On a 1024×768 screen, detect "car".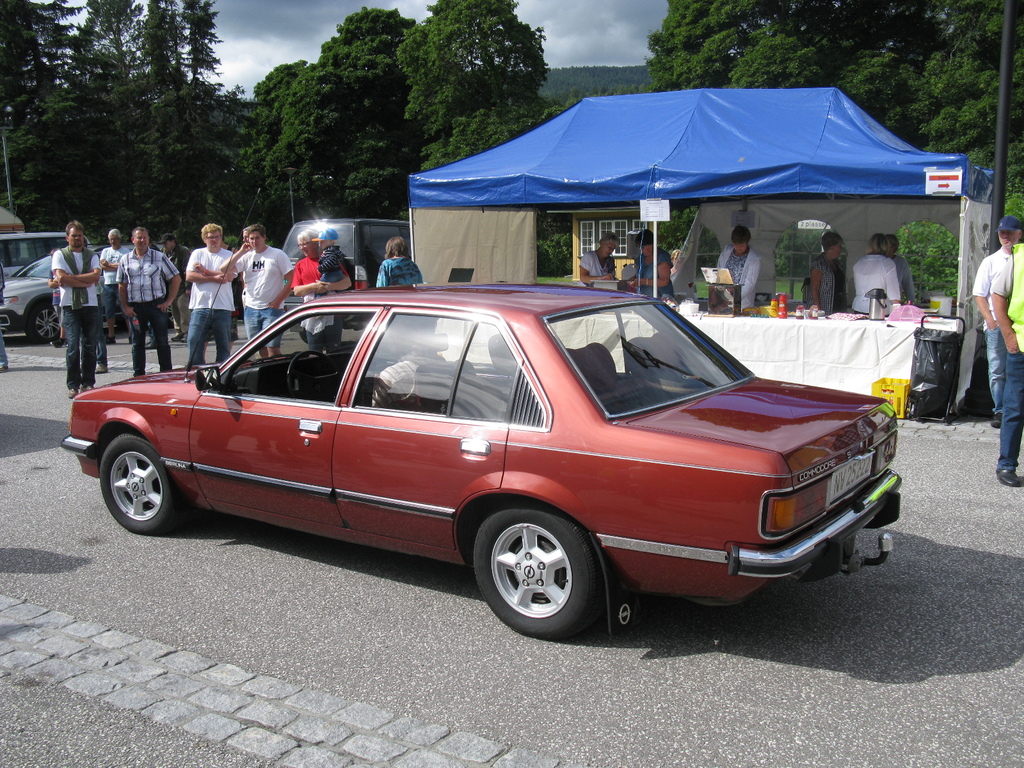
left=0, top=246, right=112, bottom=336.
